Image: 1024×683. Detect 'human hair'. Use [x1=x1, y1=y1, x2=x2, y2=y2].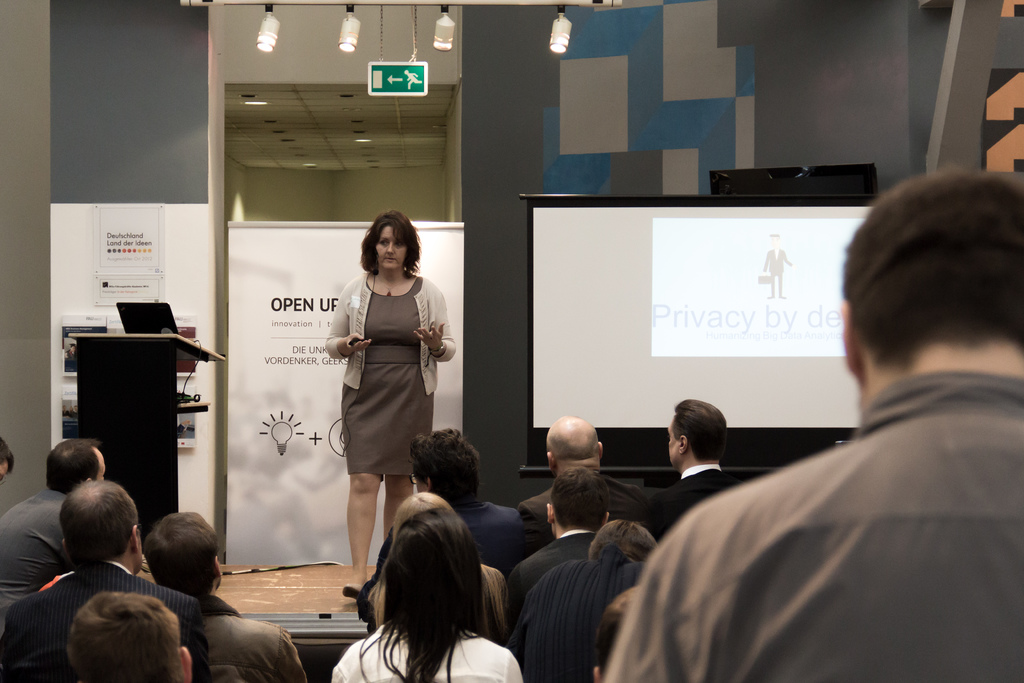
[x1=59, y1=475, x2=135, y2=563].
